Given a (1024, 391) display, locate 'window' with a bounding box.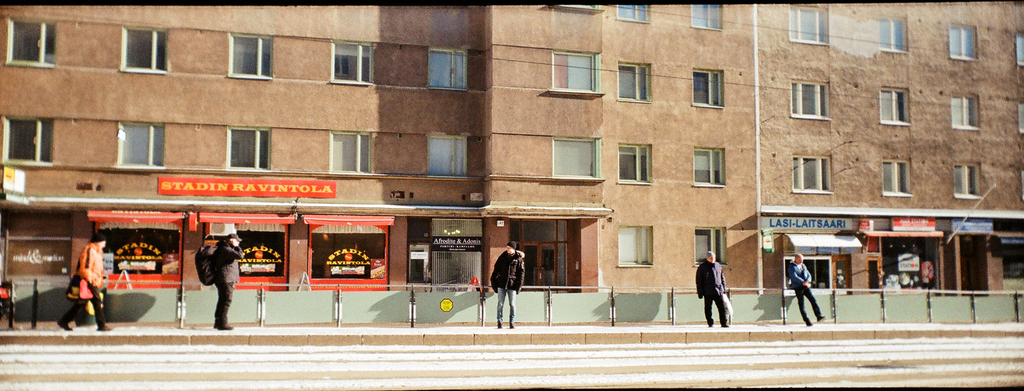
Located: (x1=875, y1=13, x2=910, y2=54).
